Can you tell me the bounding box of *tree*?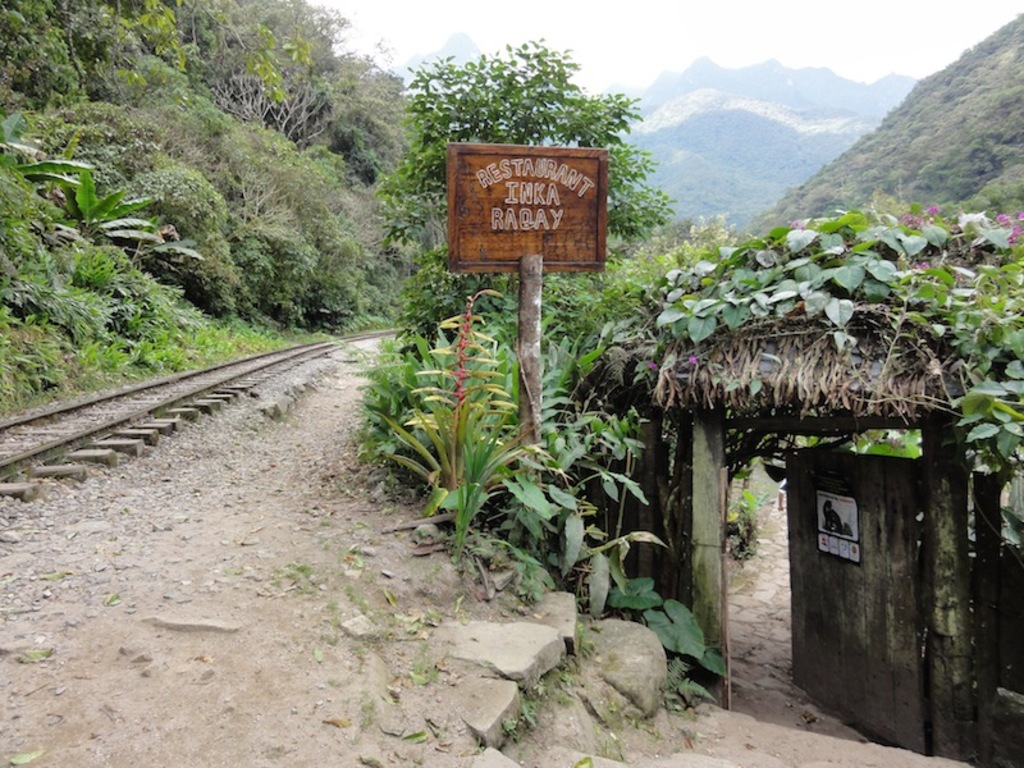
(left=380, top=37, right=666, bottom=351).
